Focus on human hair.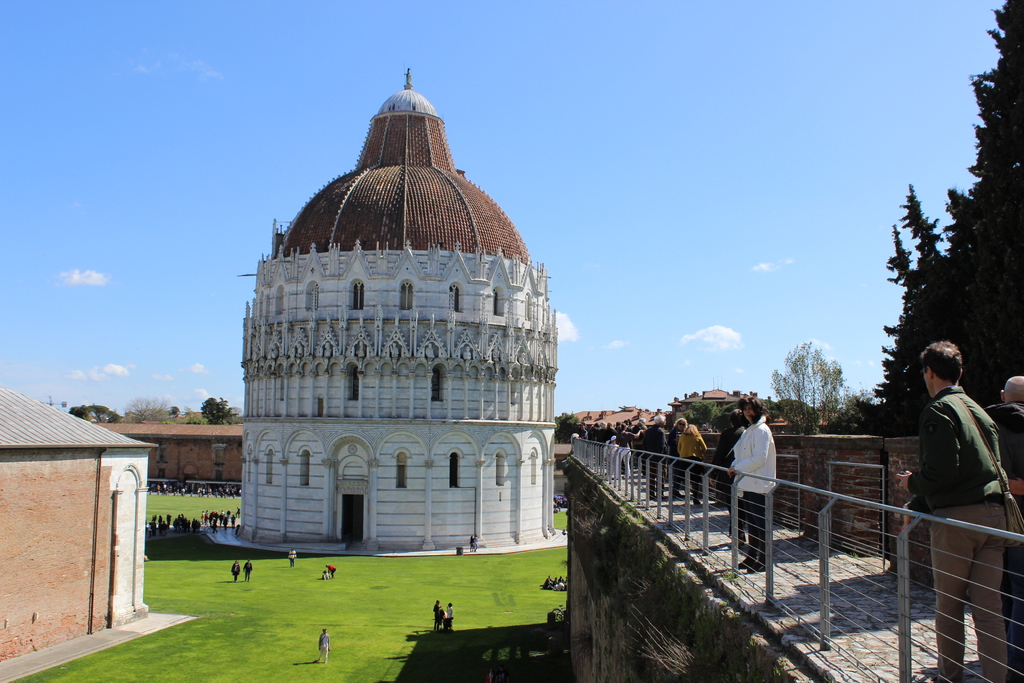
Focused at x1=639, y1=417, x2=648, y2=425.
